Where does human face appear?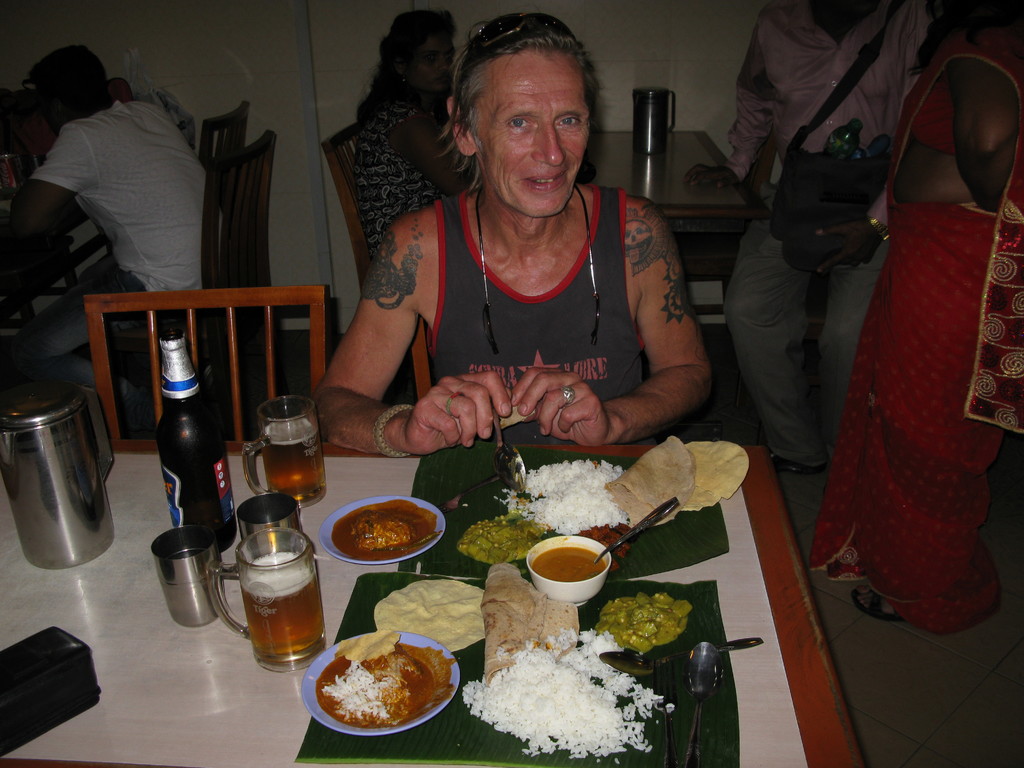
Appears at (left=474, top=49, right=589, bottom=219).
